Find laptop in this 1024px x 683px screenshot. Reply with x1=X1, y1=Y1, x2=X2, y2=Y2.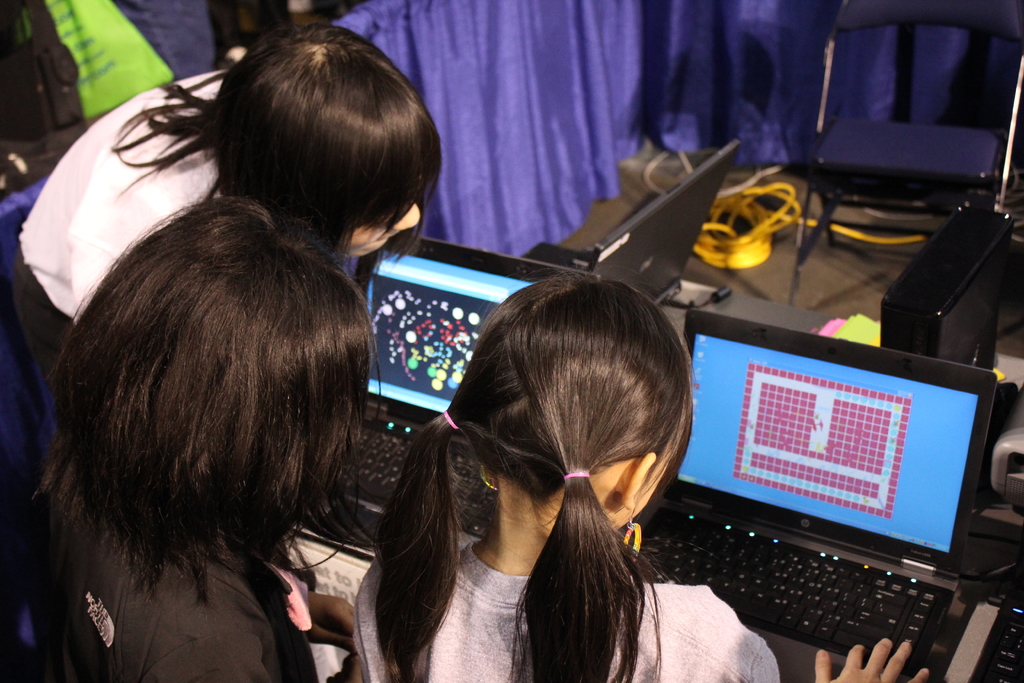
x1=620, y1=308, x2=996, y2=682.
